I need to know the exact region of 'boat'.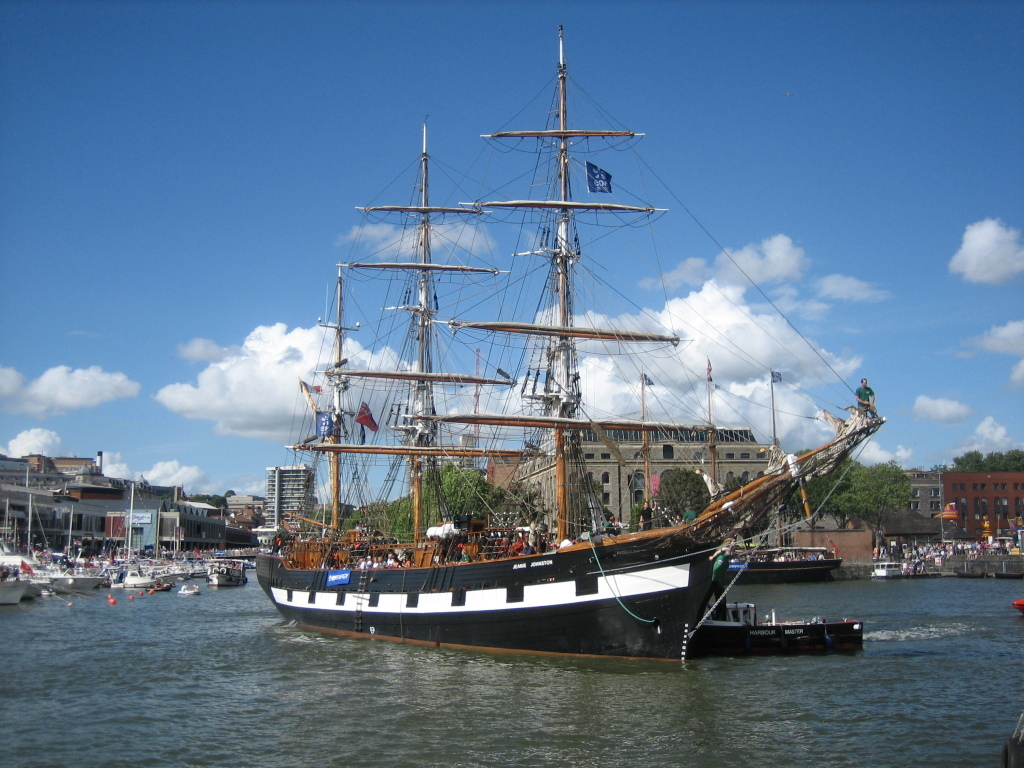
Region: [250,17,886,666].
